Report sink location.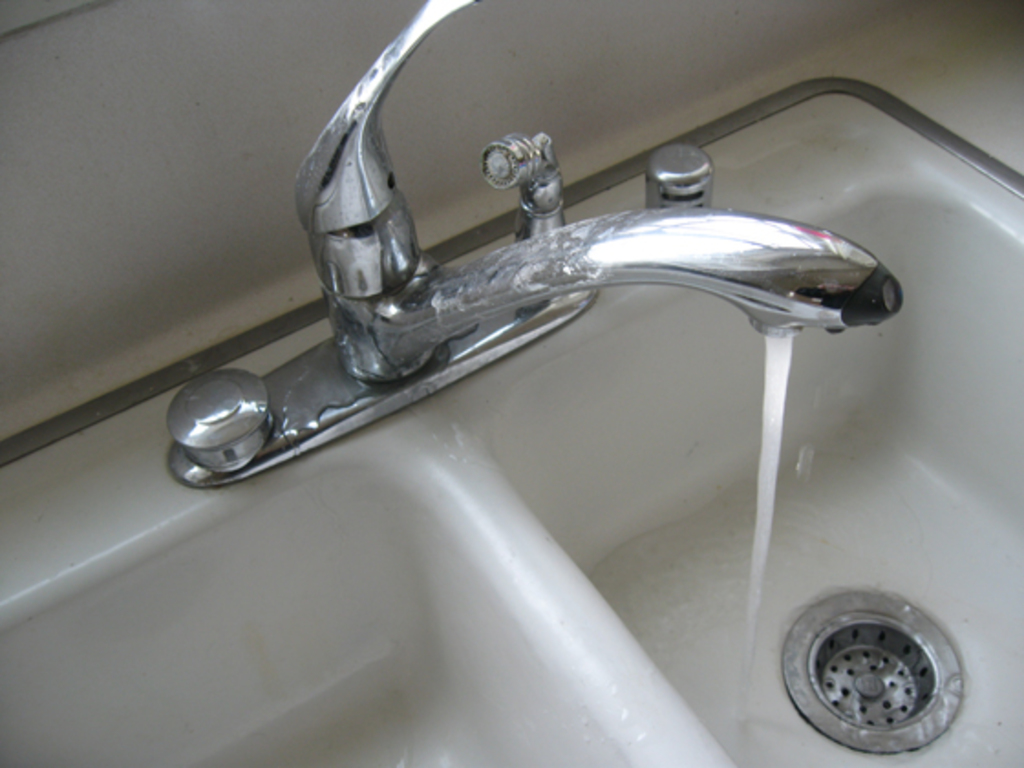
Report: 4:57:1023:764.
